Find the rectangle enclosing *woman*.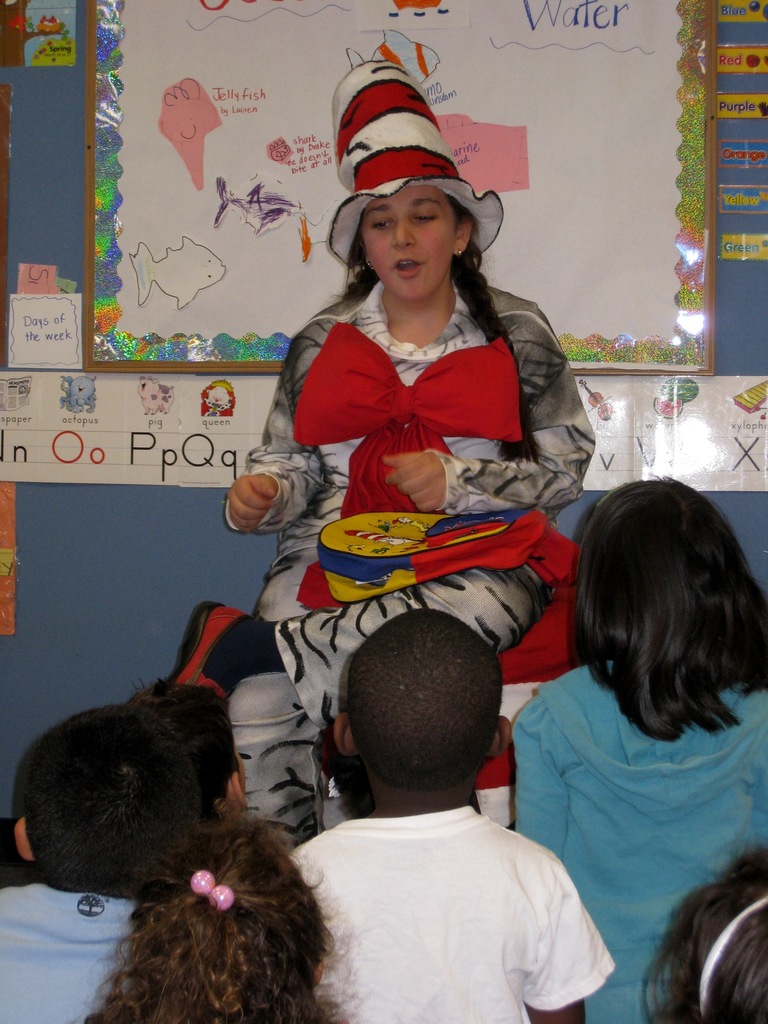
{"x1": 501, "y1": 474, "x2": 767, "y2": 1023}.
